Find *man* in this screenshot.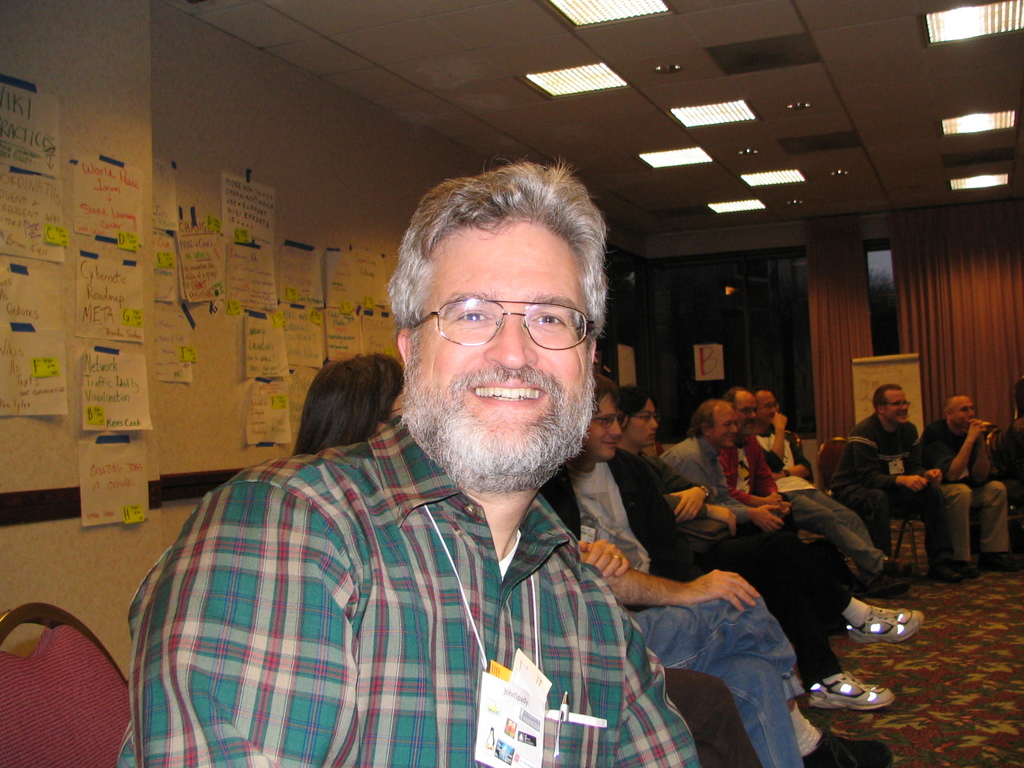
The bounding box for *man* is <bbox>713, 380, 881, 593</bbox>.
